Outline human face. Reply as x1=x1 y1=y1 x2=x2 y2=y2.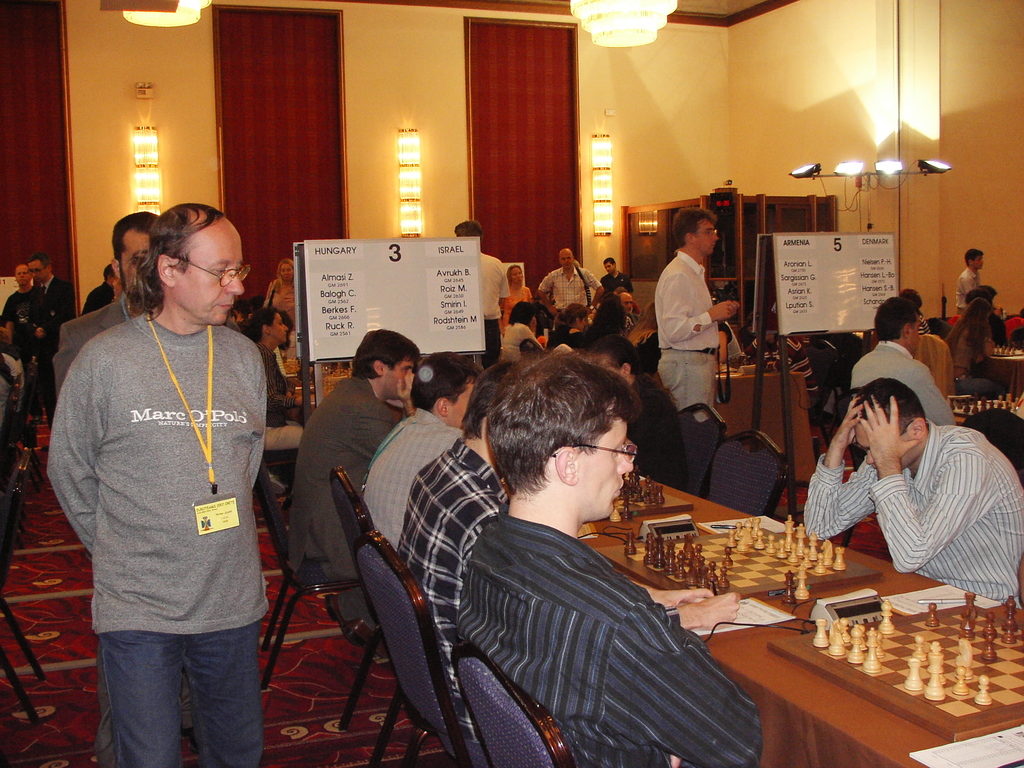
x1=173 y1=230 x2=243 y2=323.
